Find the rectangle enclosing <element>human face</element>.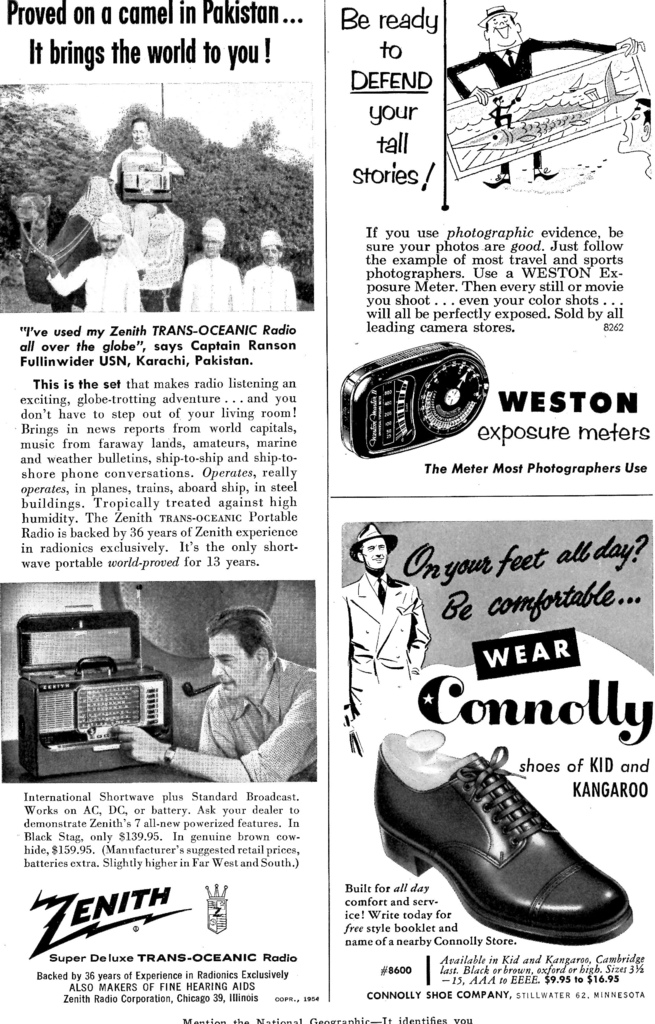
detection(487, 13, 518, 46).
